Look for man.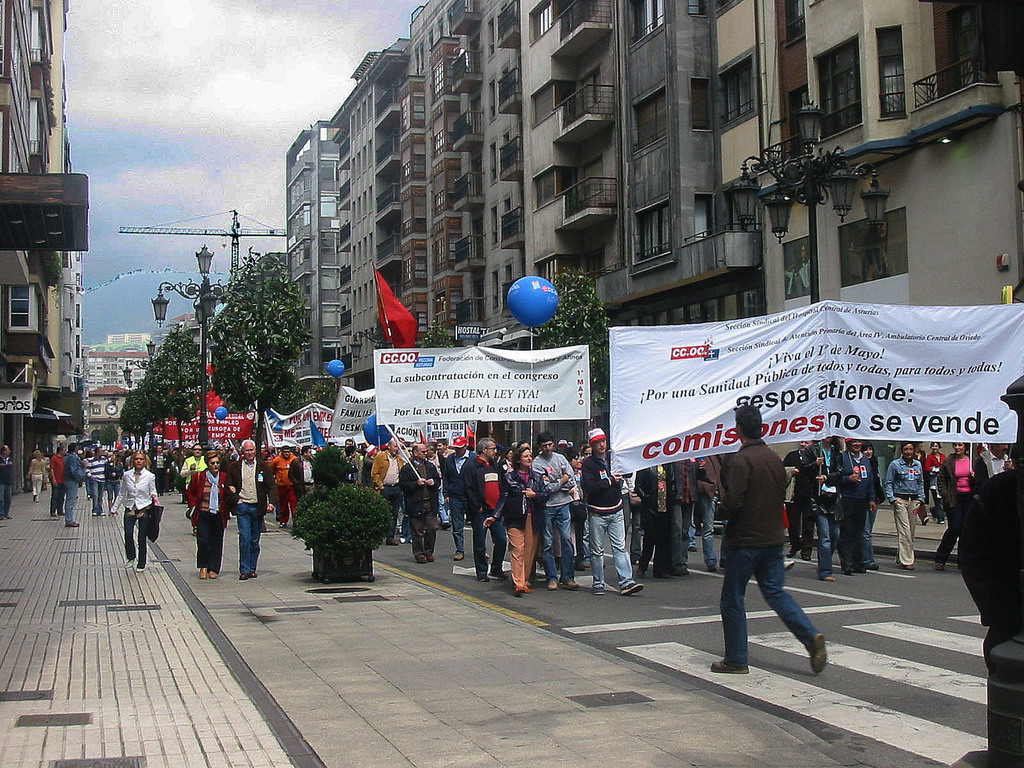
Found: [x1=531, y1=434, x2=577, y2=584].
